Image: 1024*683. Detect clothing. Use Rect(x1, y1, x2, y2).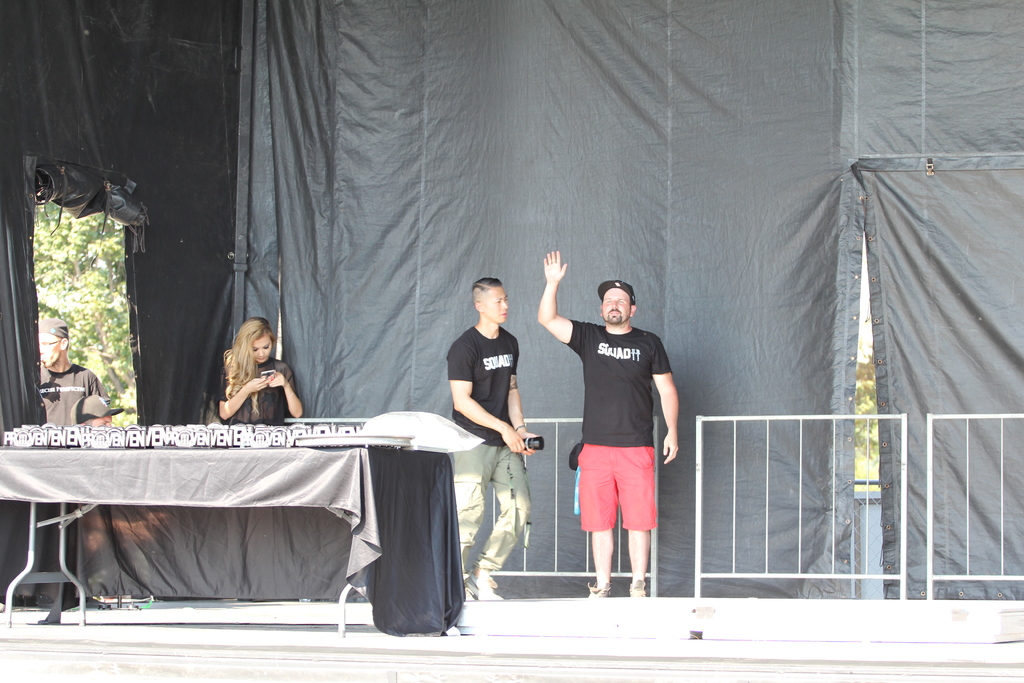
Rect(209, 359, 301, 424).
